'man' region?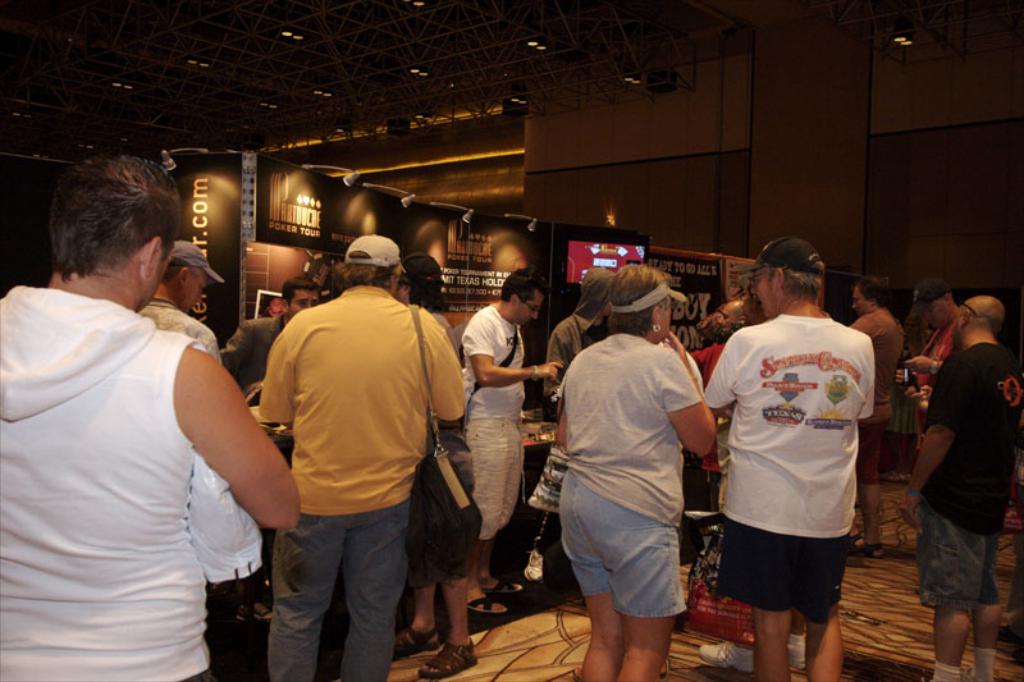
<bbox>703, 239, 879, 681</bbox>
